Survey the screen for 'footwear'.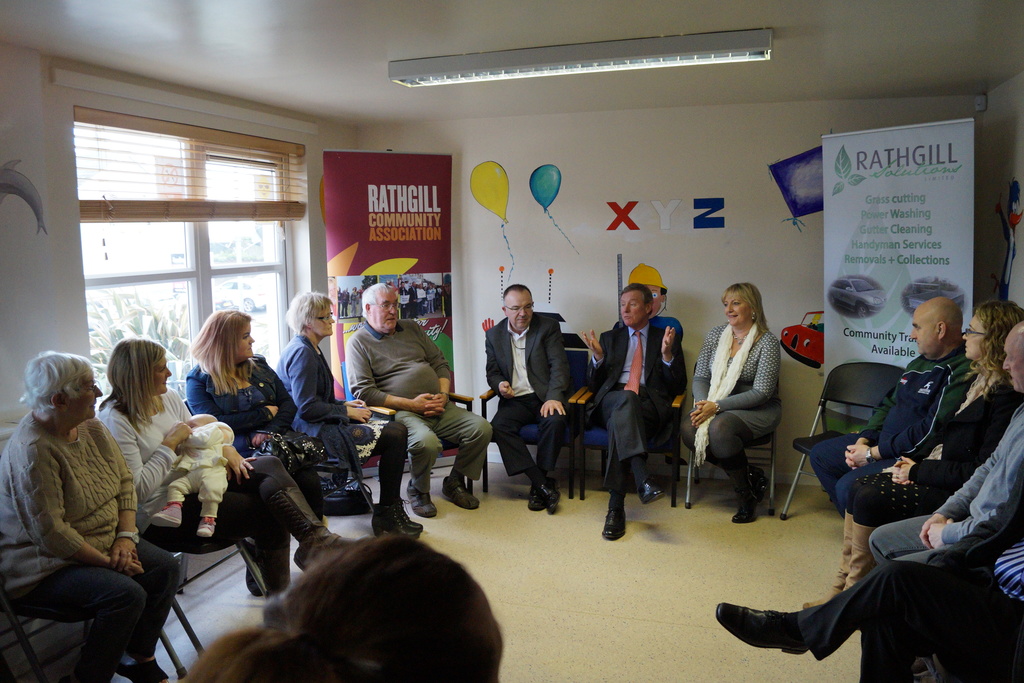
Survey found: left=112, top=654, right=171, bottom=682.
